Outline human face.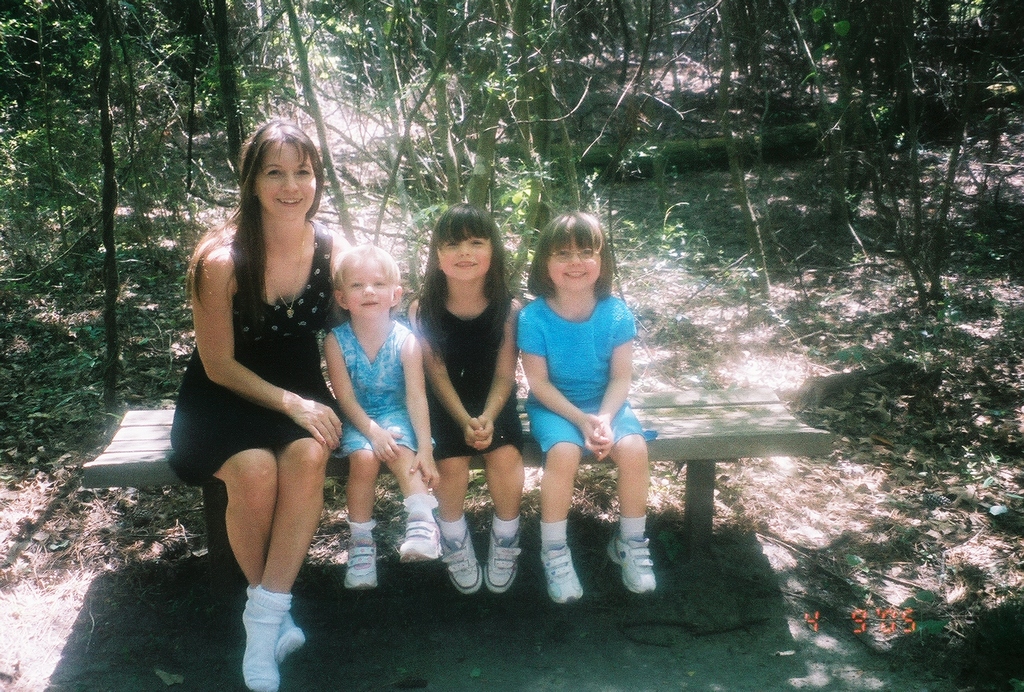
Outline: bbox=(257, 146, 314, 218).
